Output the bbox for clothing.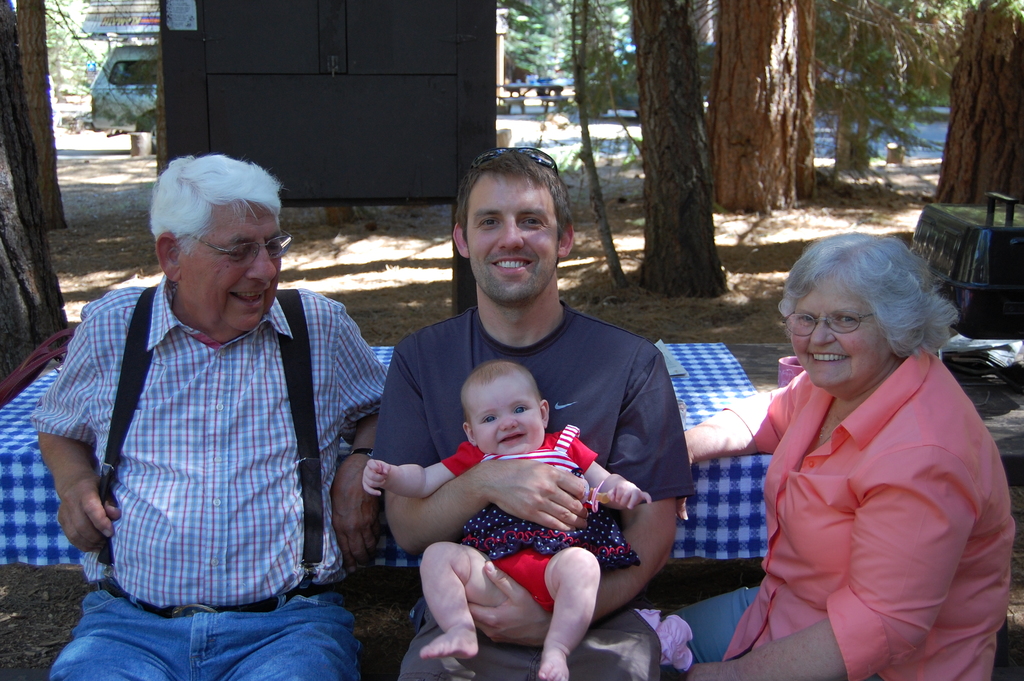
{"x1": 439, "y1": 423, "x2": 641, "y2": 611}.
